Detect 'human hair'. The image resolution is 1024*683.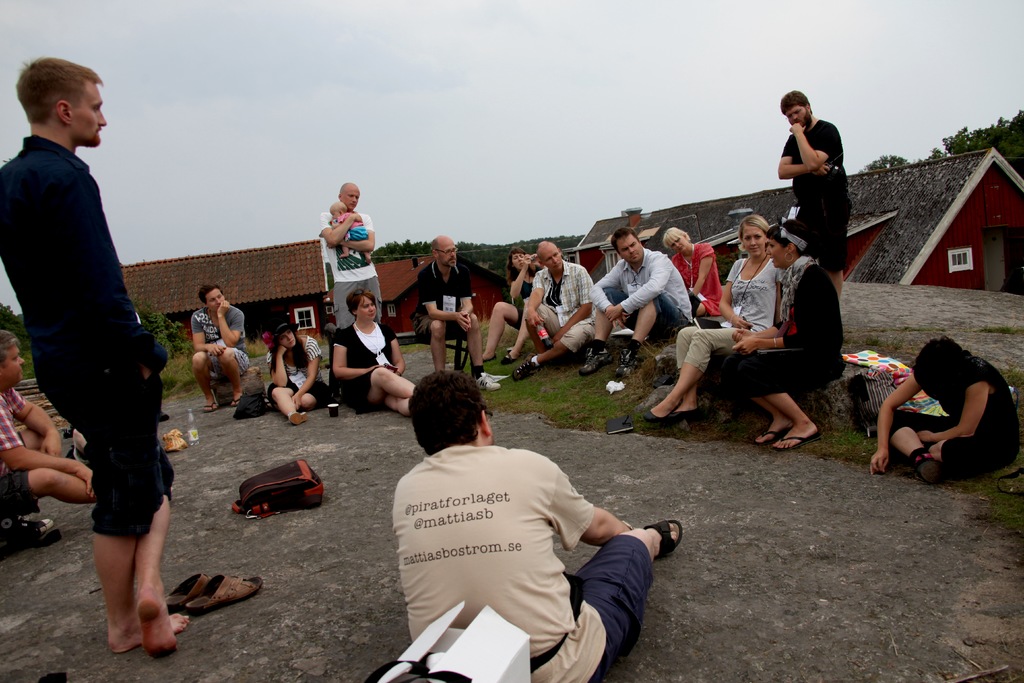
rect(409, 377, 488, 463).
